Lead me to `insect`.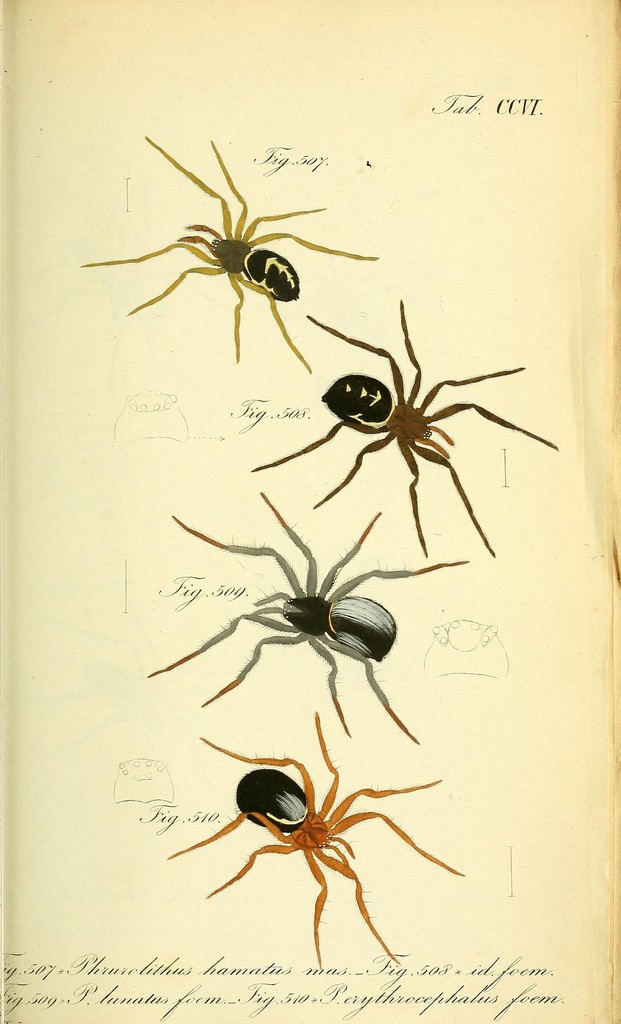
Lead to [left=247, top=294, right=563, bottom=557].
